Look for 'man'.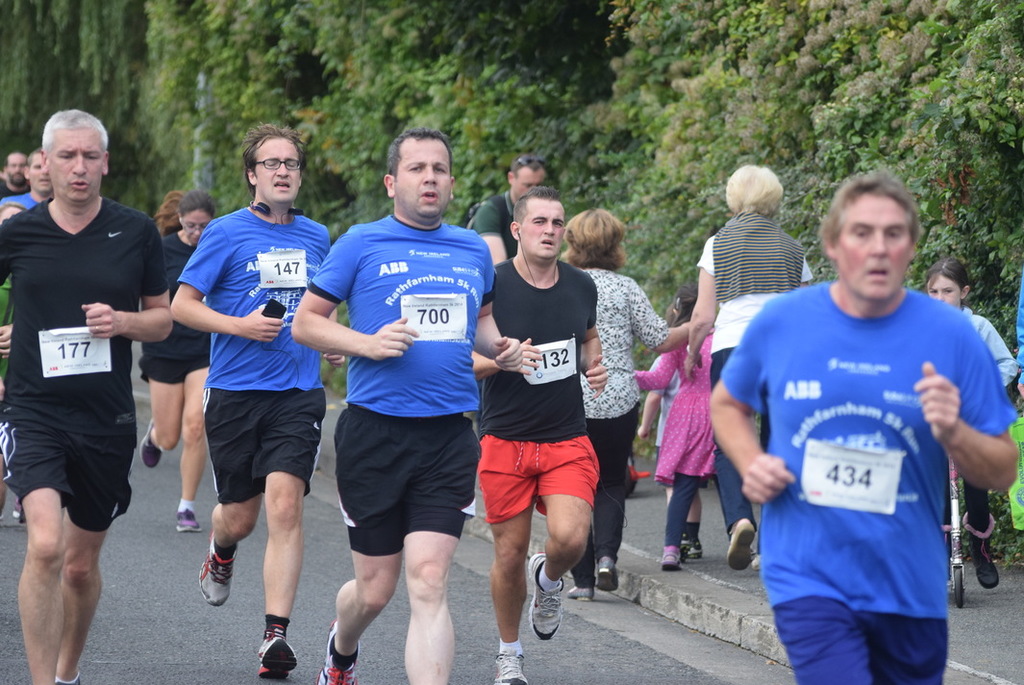
Found: (0, 140, 48, 227).
